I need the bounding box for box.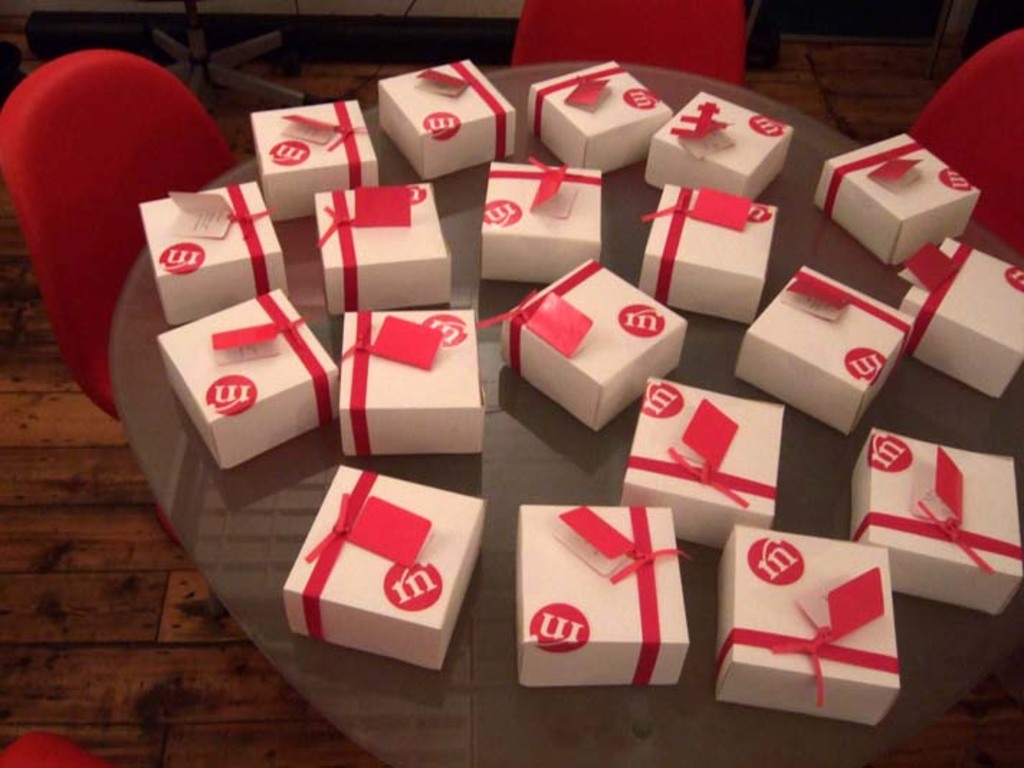
Here it is: [252, 98, 381, 219].
